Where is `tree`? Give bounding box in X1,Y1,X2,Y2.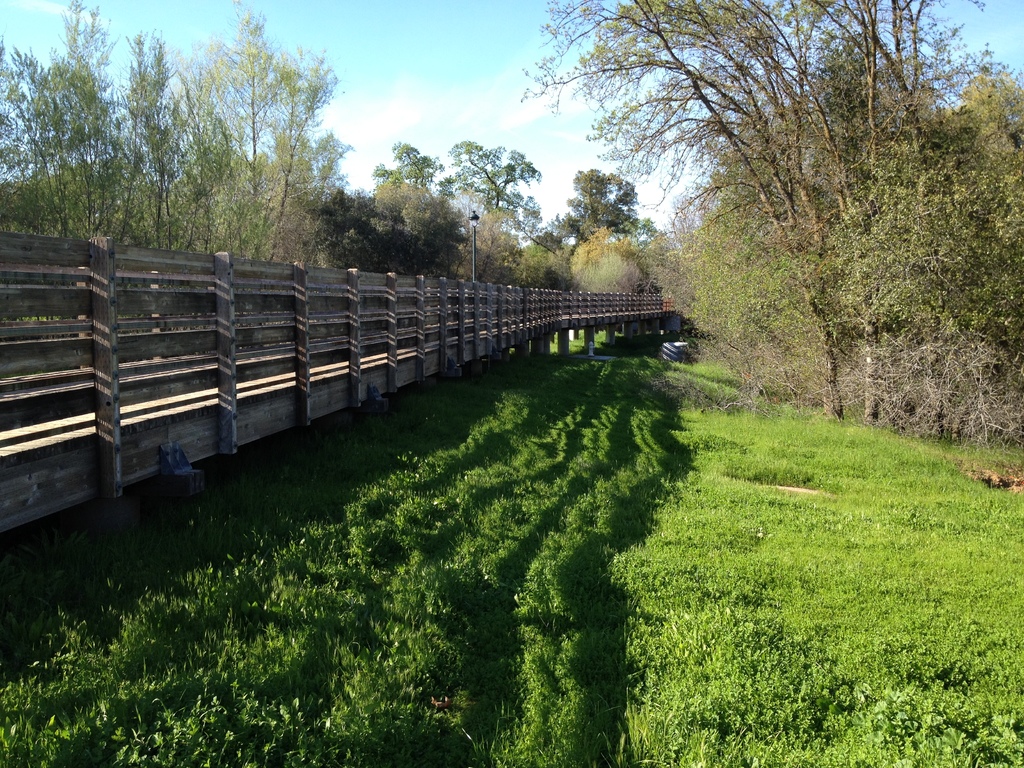
542,161,662,267.
